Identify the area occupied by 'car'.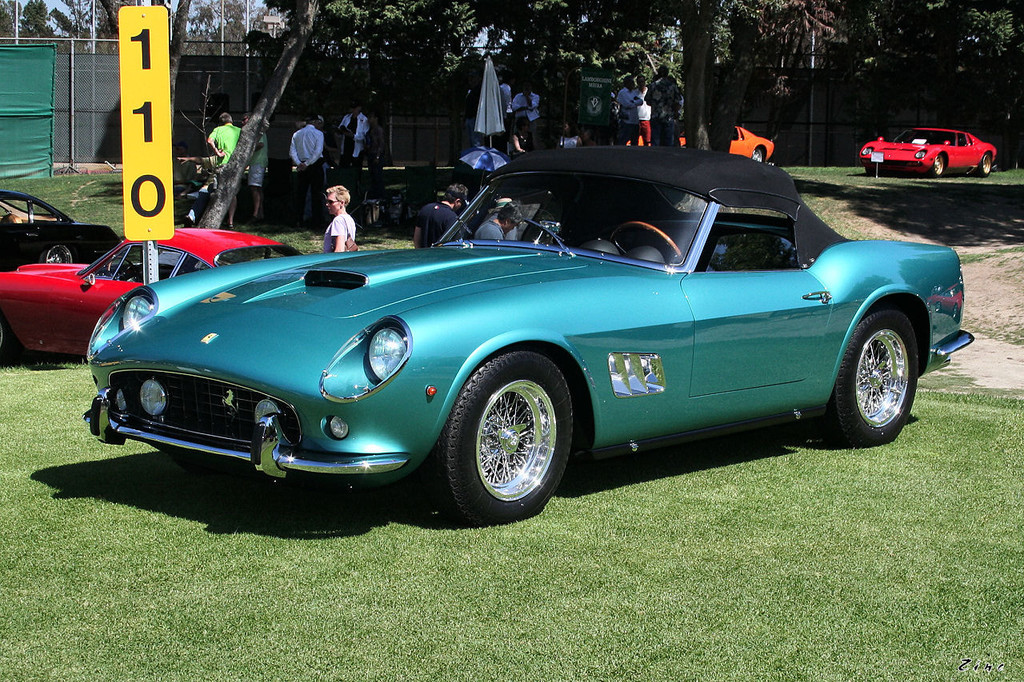
Area: (0, 217, 310, 361).
